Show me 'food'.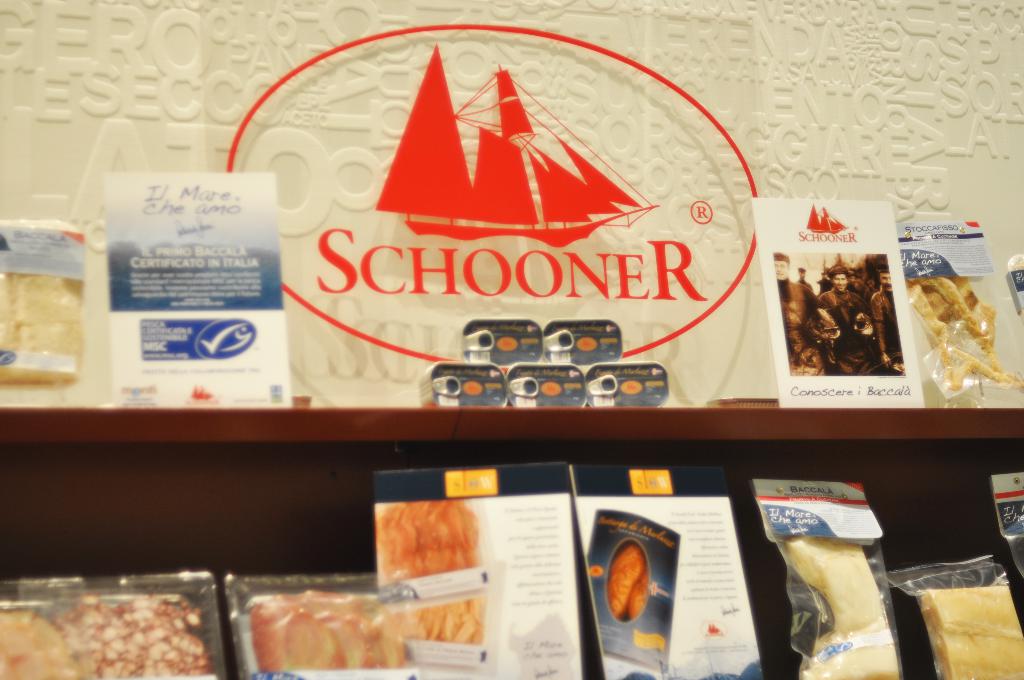
'food' is here: <bbox>77, 587, 221, 679</bbox>.
